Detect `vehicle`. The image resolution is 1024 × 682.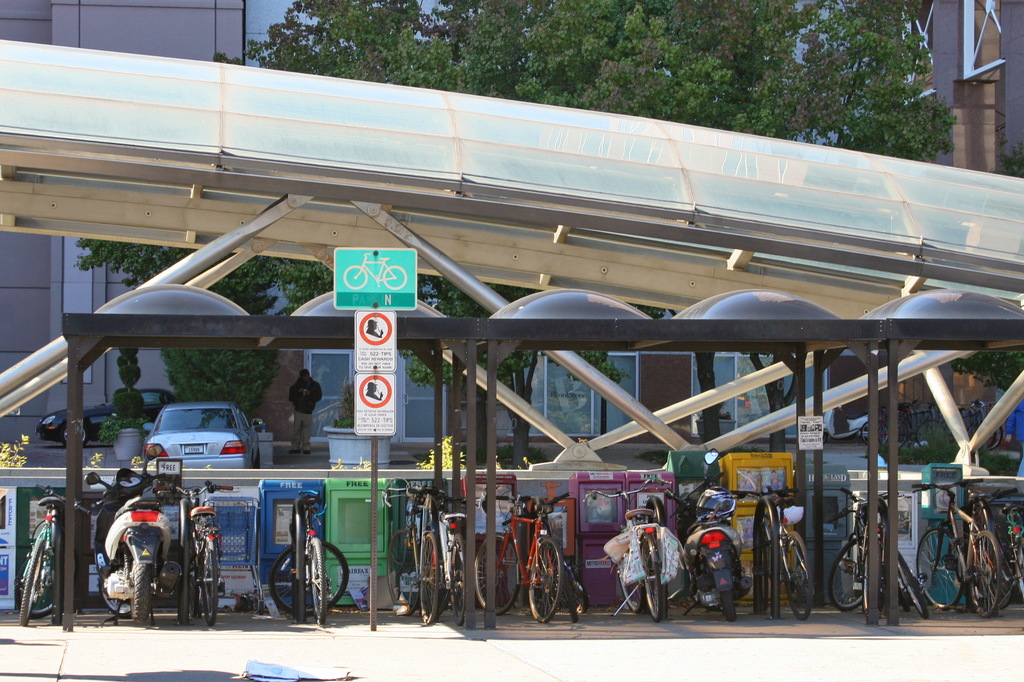
{"x1": 478, "y1": 494, "x2": 576, "y2": 618}.
